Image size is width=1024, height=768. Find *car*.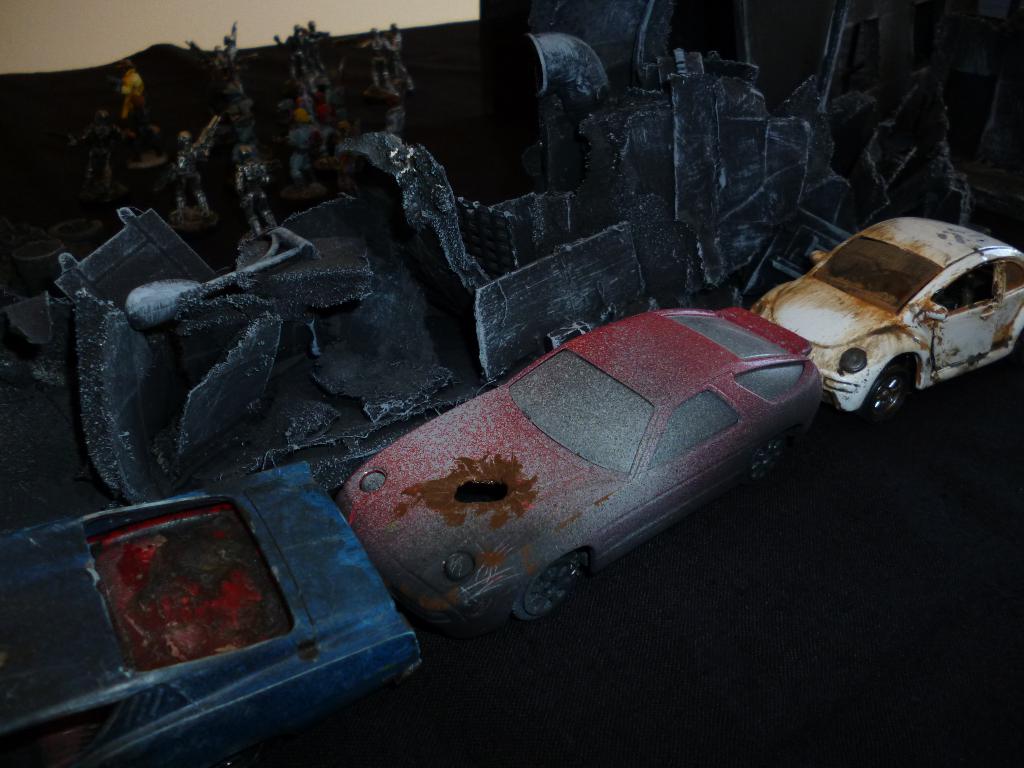
bbox=[0, 458, 434, 767].
